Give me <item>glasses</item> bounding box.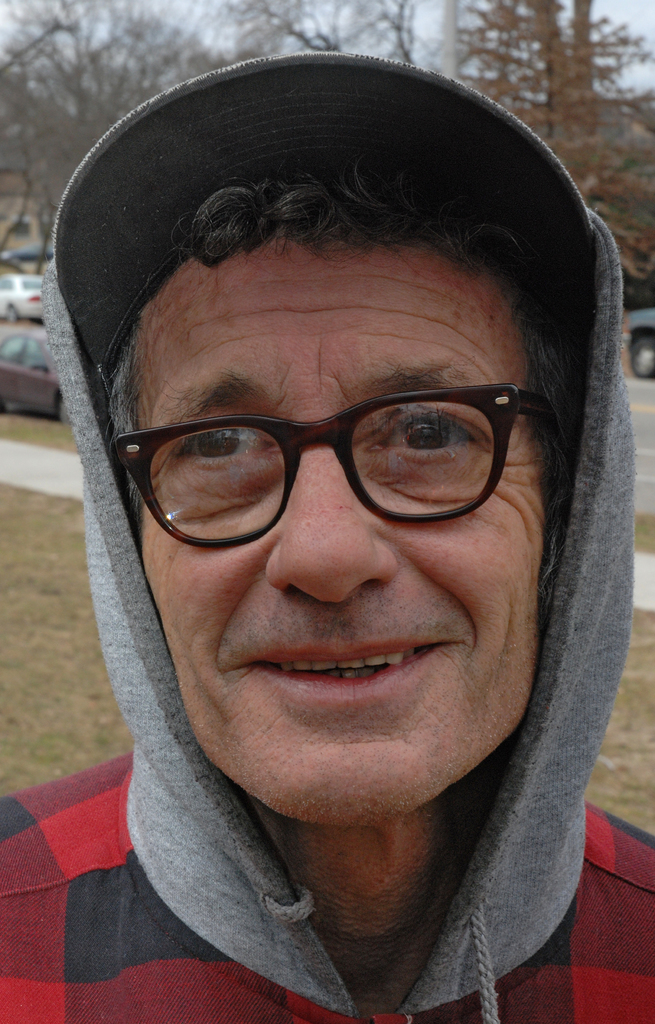
pyautogui.locateOnScreen(106, 381, 547, 552).
